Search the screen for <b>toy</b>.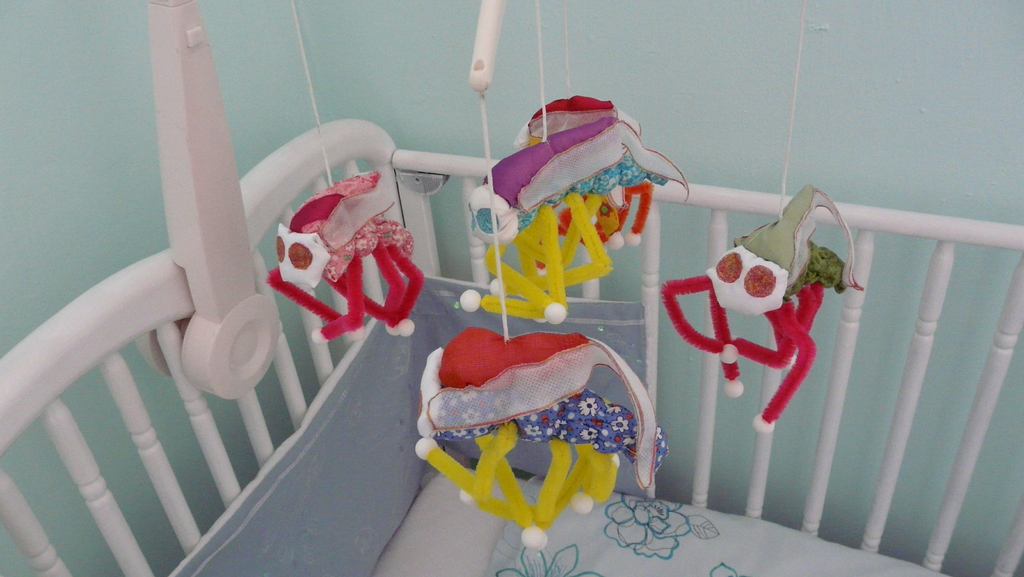
Found at Rect(243, 174, 426, 355).
